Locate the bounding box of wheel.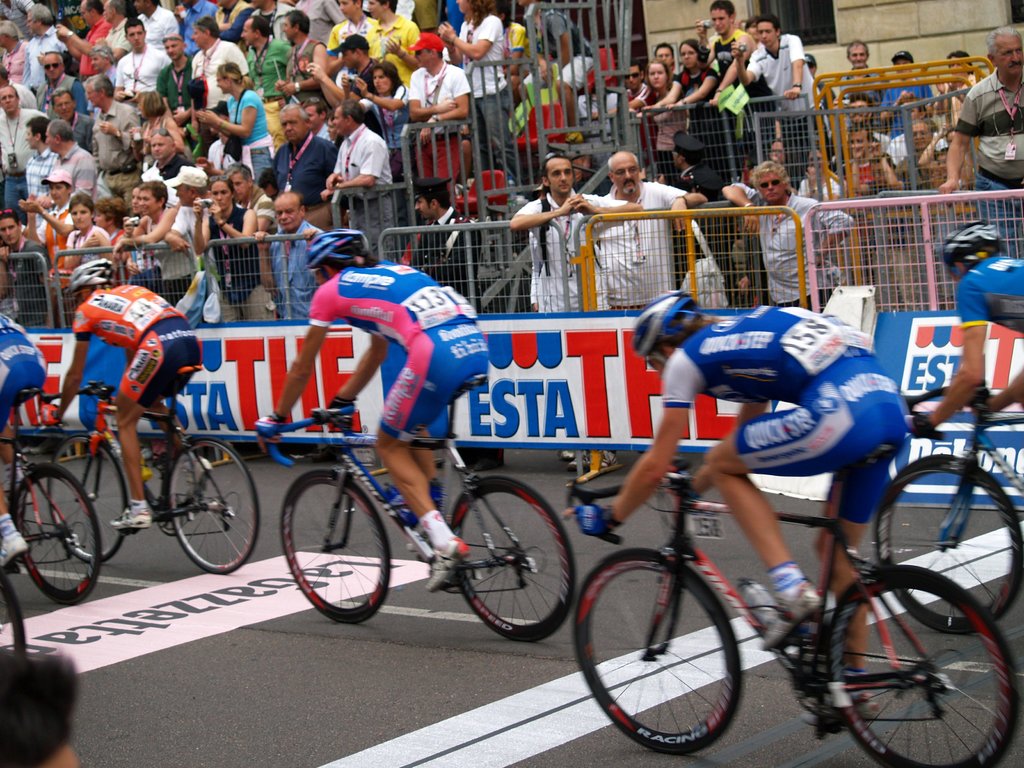
Bounding box: x1=278 y1=468 x2=392 y2=626.
